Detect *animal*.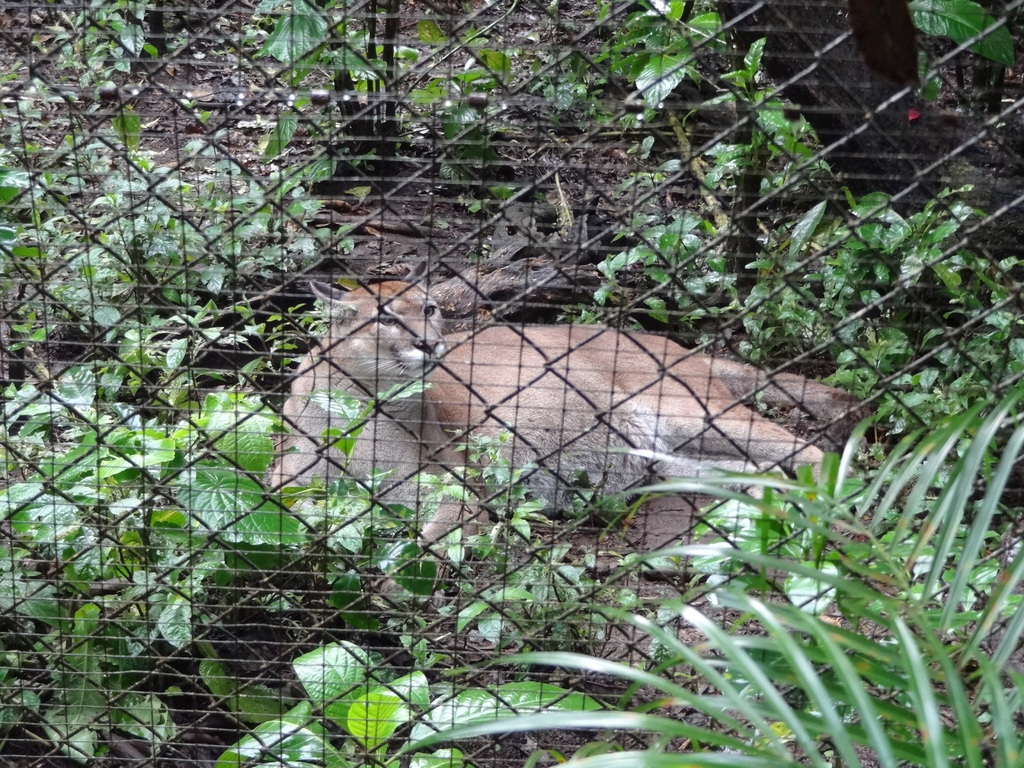
Detected at 252, 276, 890, 616.
